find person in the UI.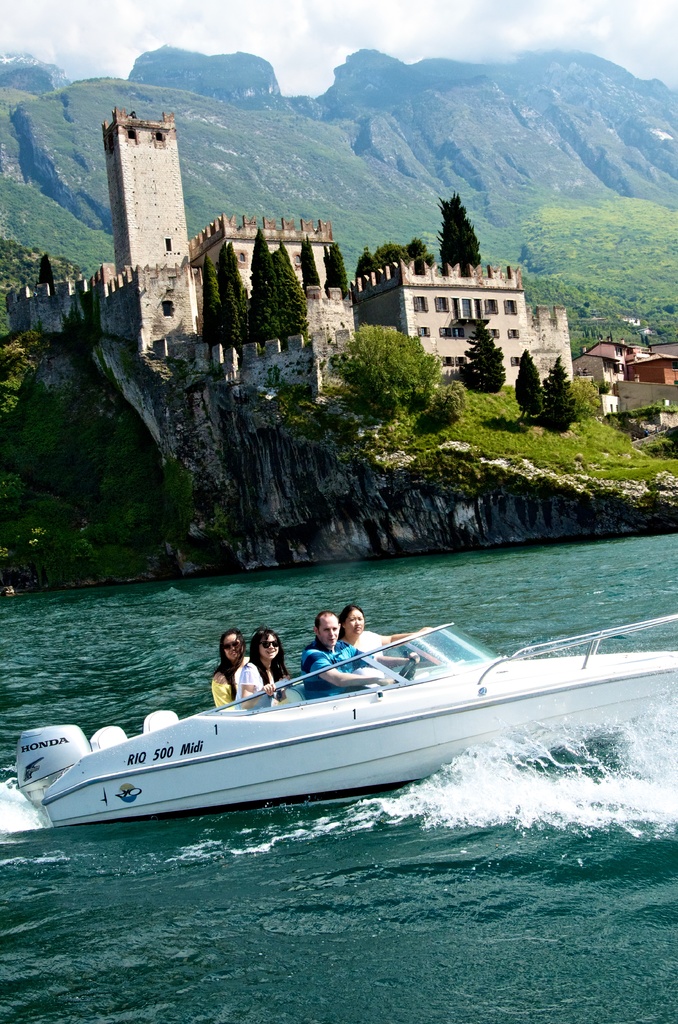
UI element at bbox(339, 601, 432, 688).
